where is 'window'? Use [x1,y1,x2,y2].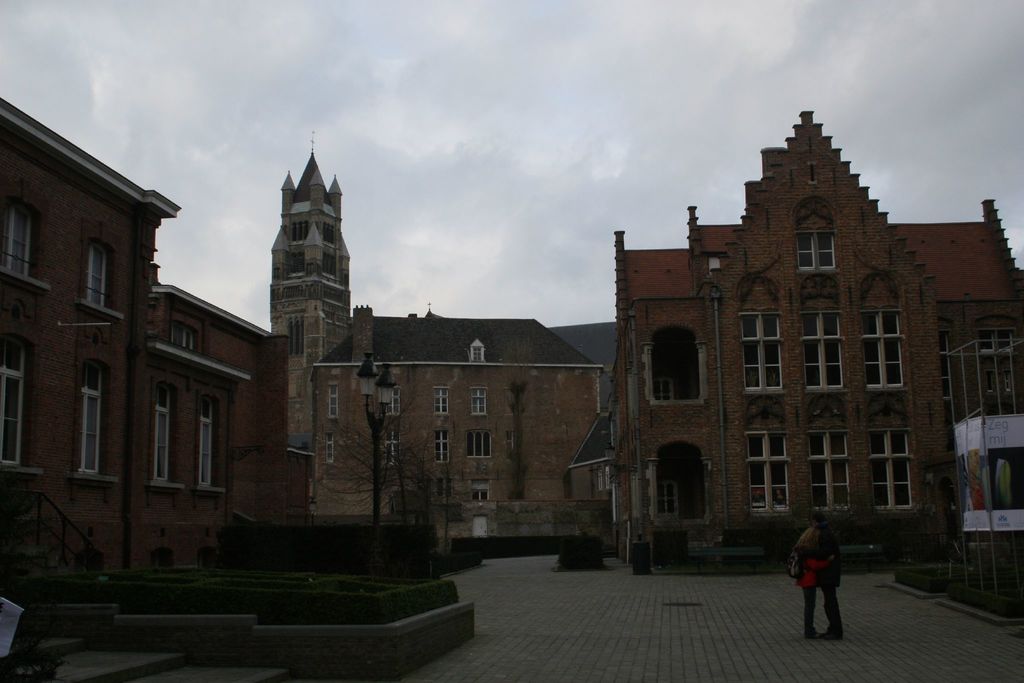
[322,223,333,244].
